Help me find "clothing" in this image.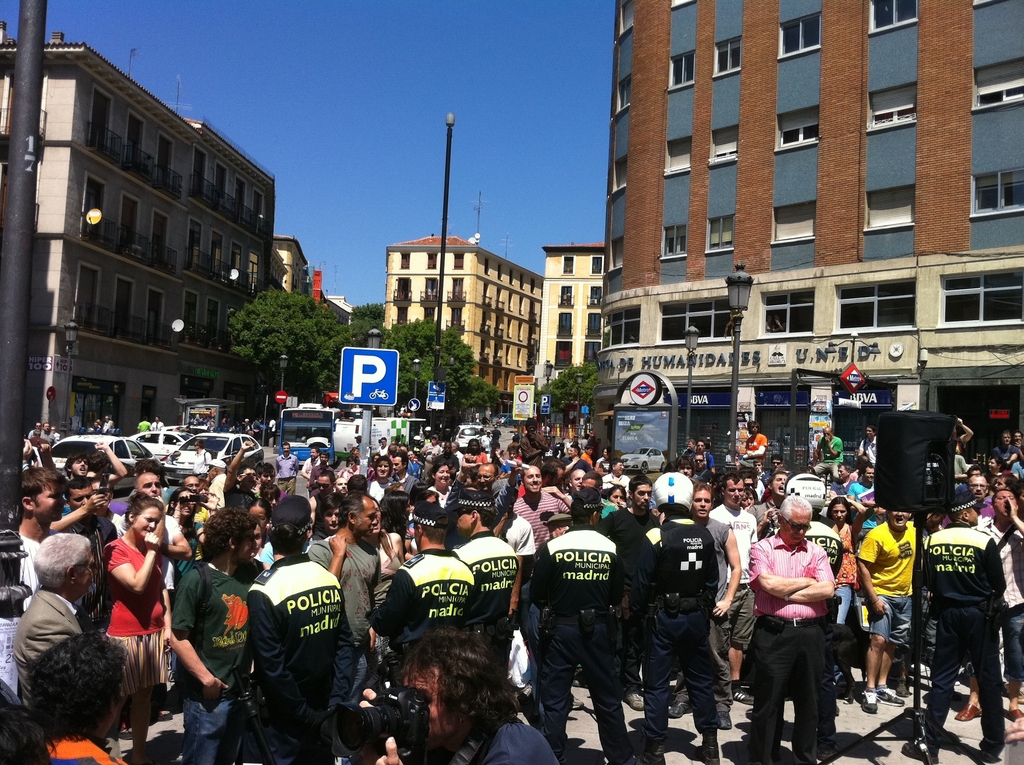
Found it: [left=690, top=513, right=736, bottom=711].
